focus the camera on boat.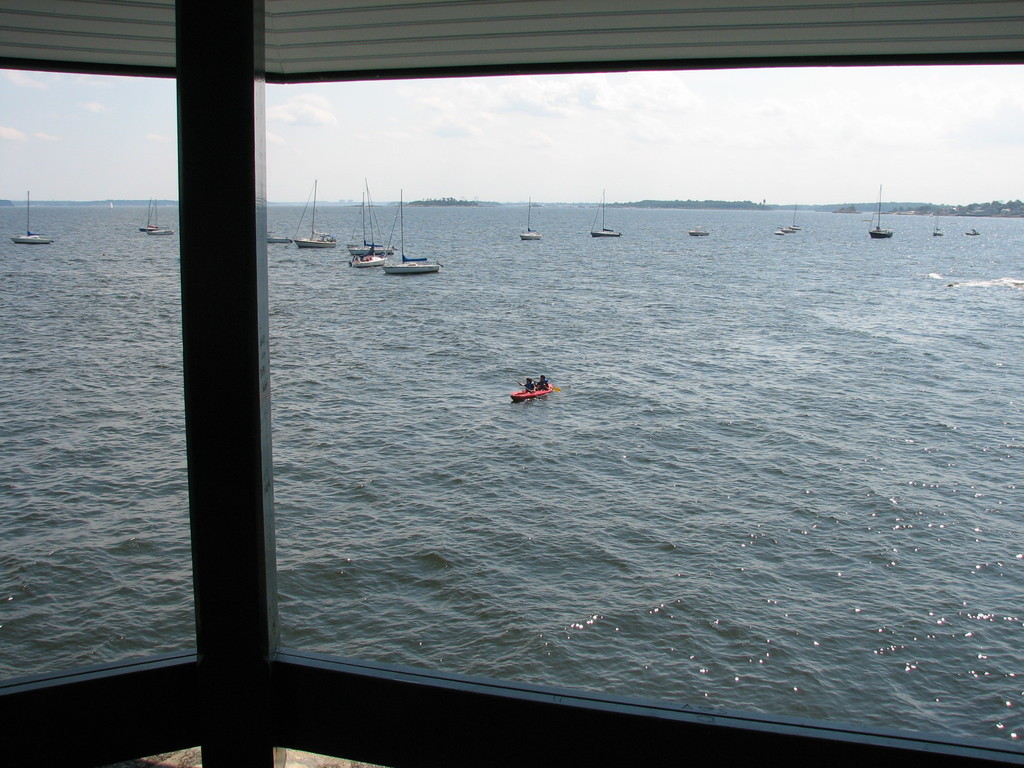
Focus region: (15, 188, 54, 244).
